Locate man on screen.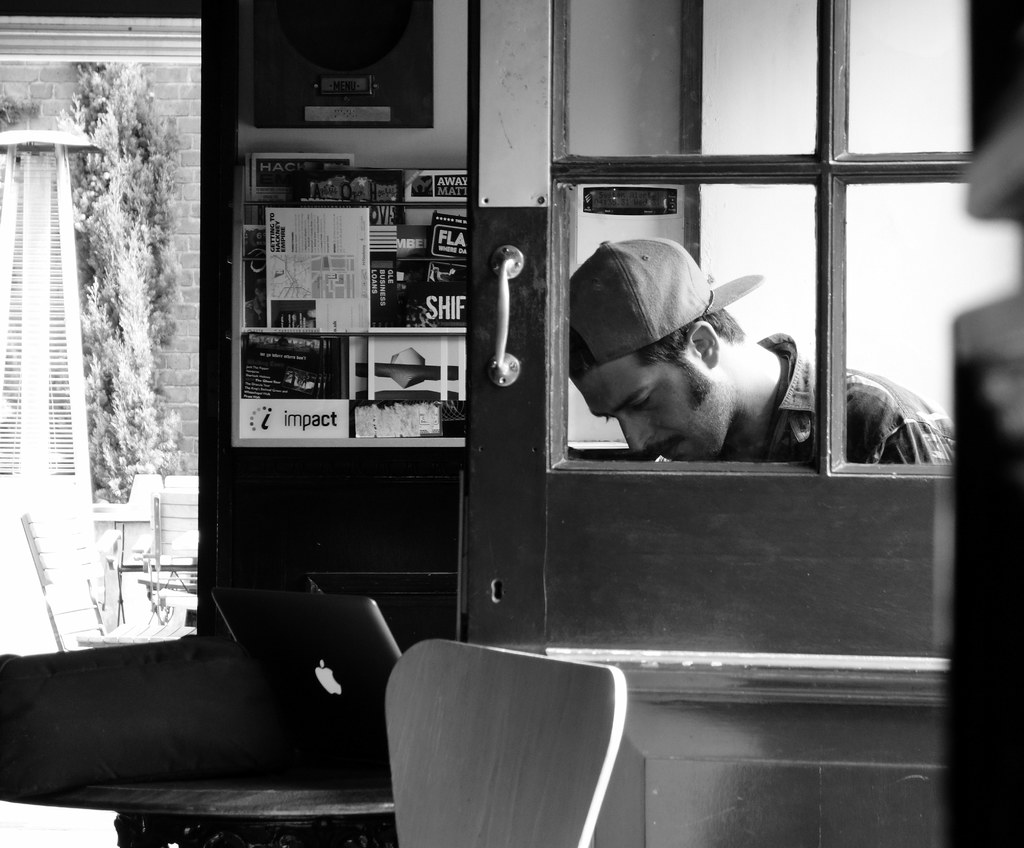
On screen at (566,235,957,464).
